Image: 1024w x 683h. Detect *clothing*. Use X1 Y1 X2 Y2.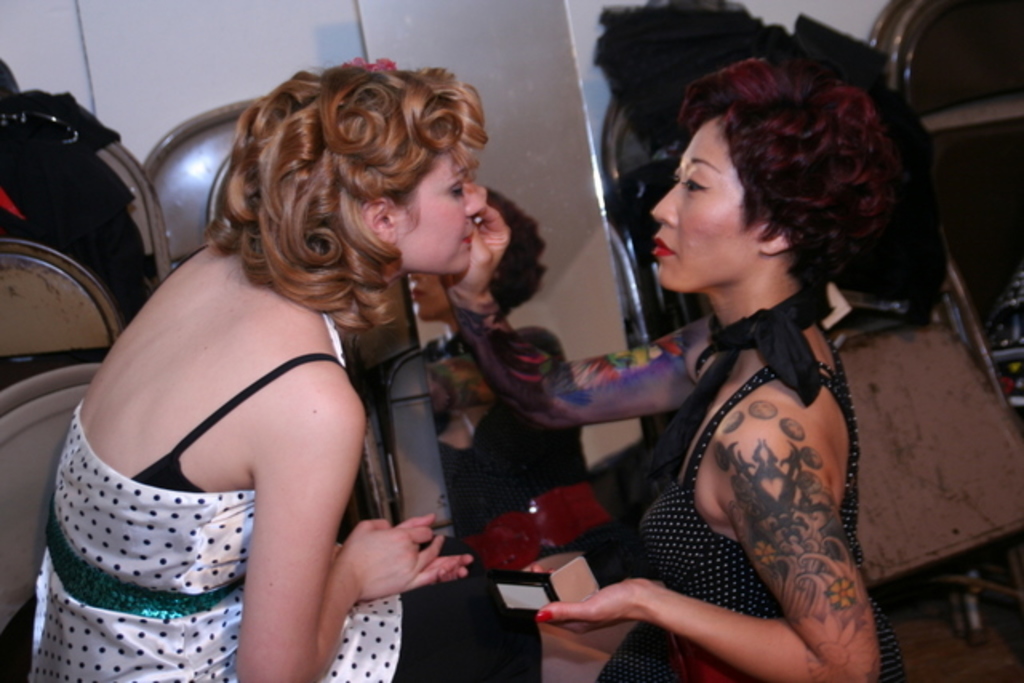
26 242 544 681.
